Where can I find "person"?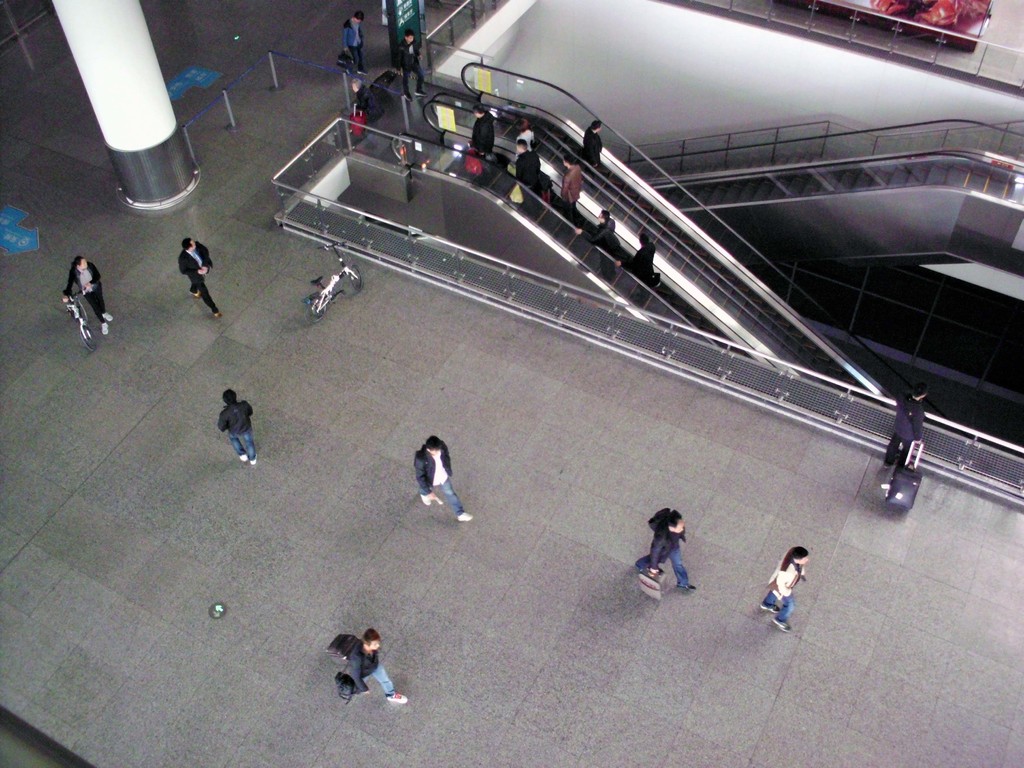
You can find it at {"left": 216, "top": 387, "right": 255, "bottom": 467}.
